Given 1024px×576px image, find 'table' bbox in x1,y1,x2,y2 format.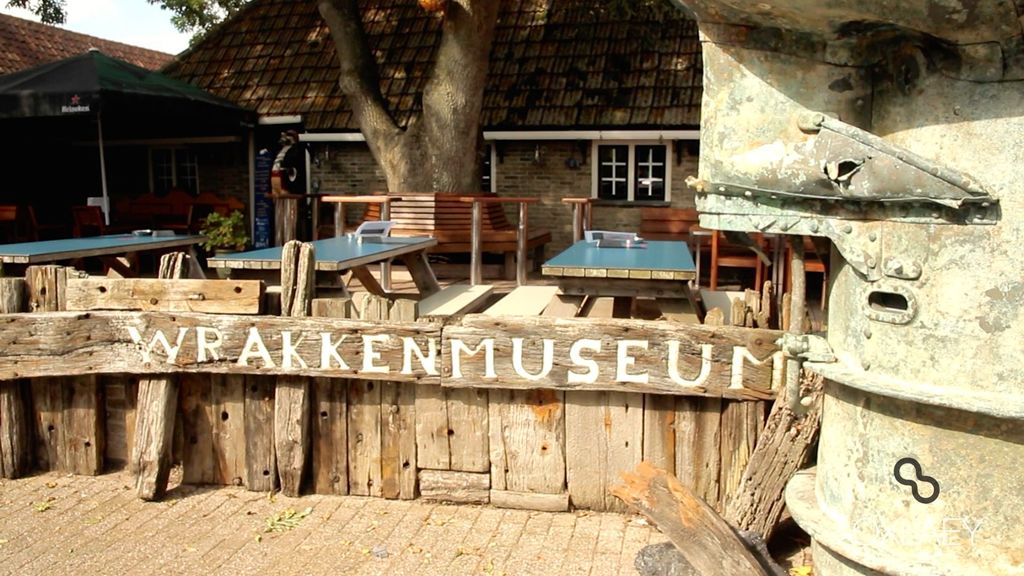
524,218,716,309.
